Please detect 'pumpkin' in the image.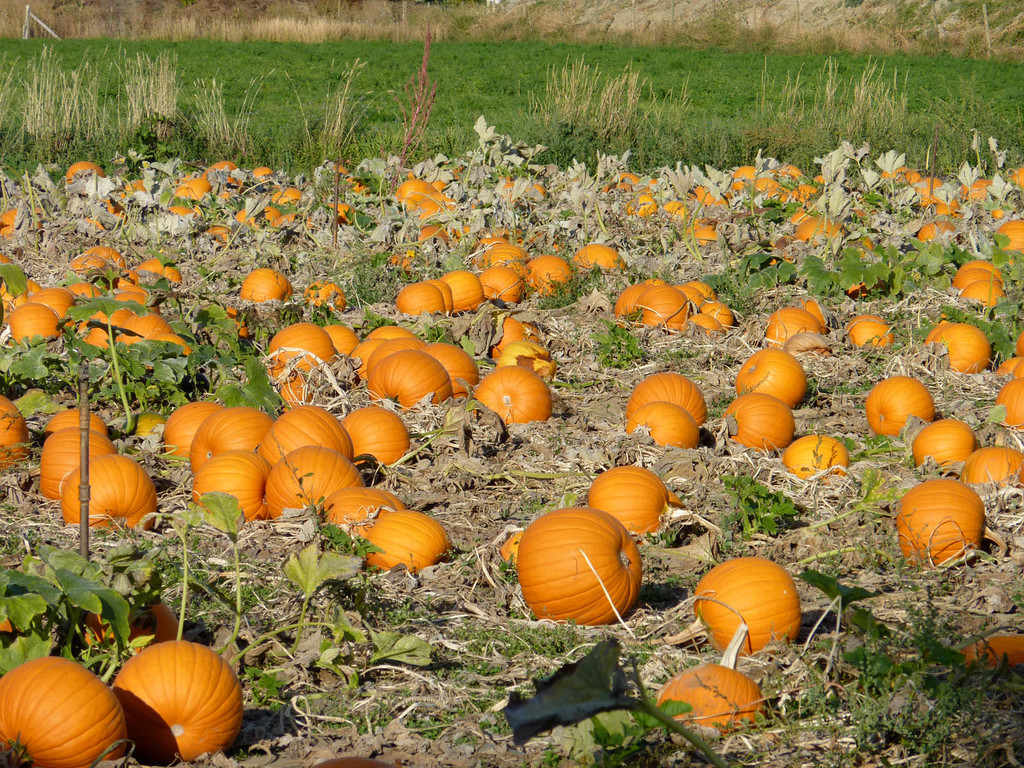
620:396:704:450.
